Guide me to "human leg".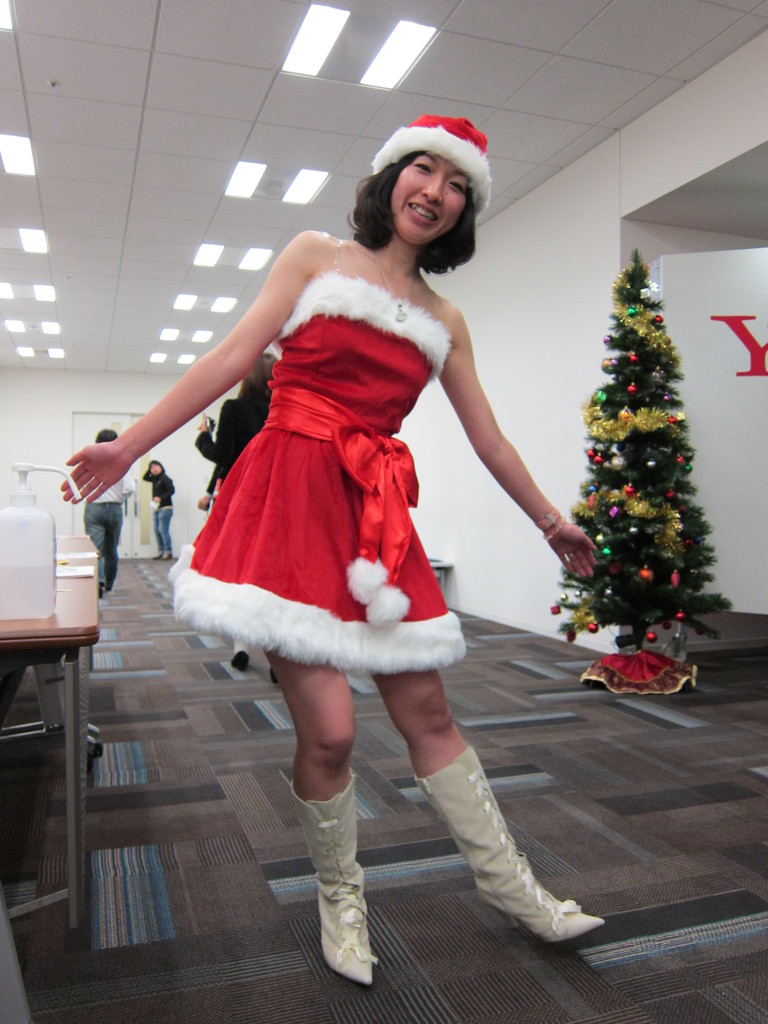
Guidance: x1=104 y1=504 x2=123 y2=592.
